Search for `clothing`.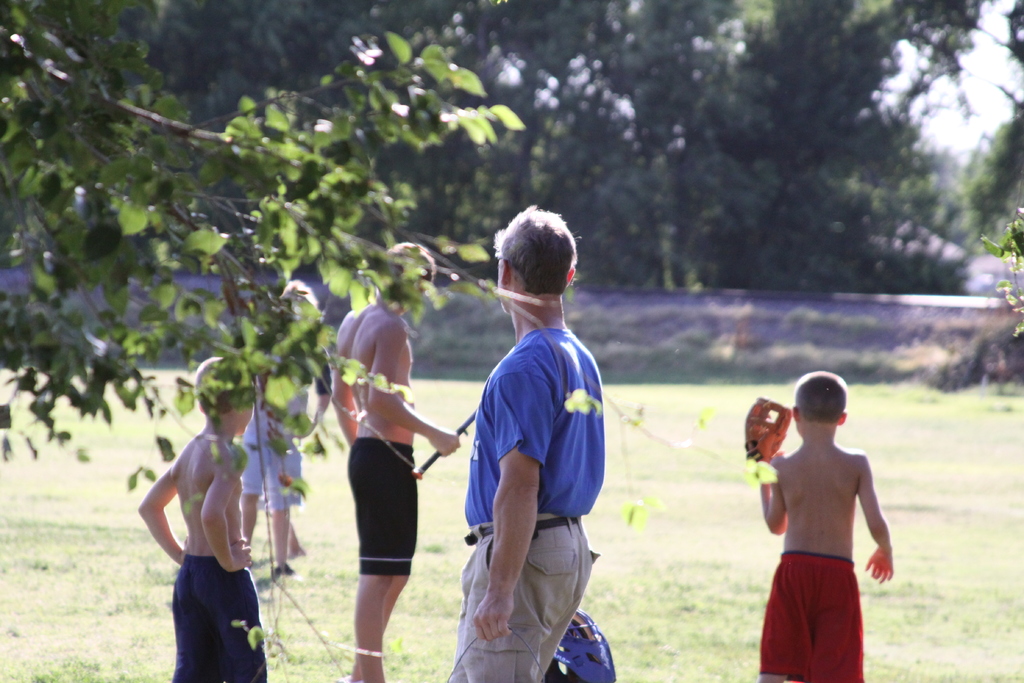
Found at <bbox>755, 548, 865, 682</bbox>.
